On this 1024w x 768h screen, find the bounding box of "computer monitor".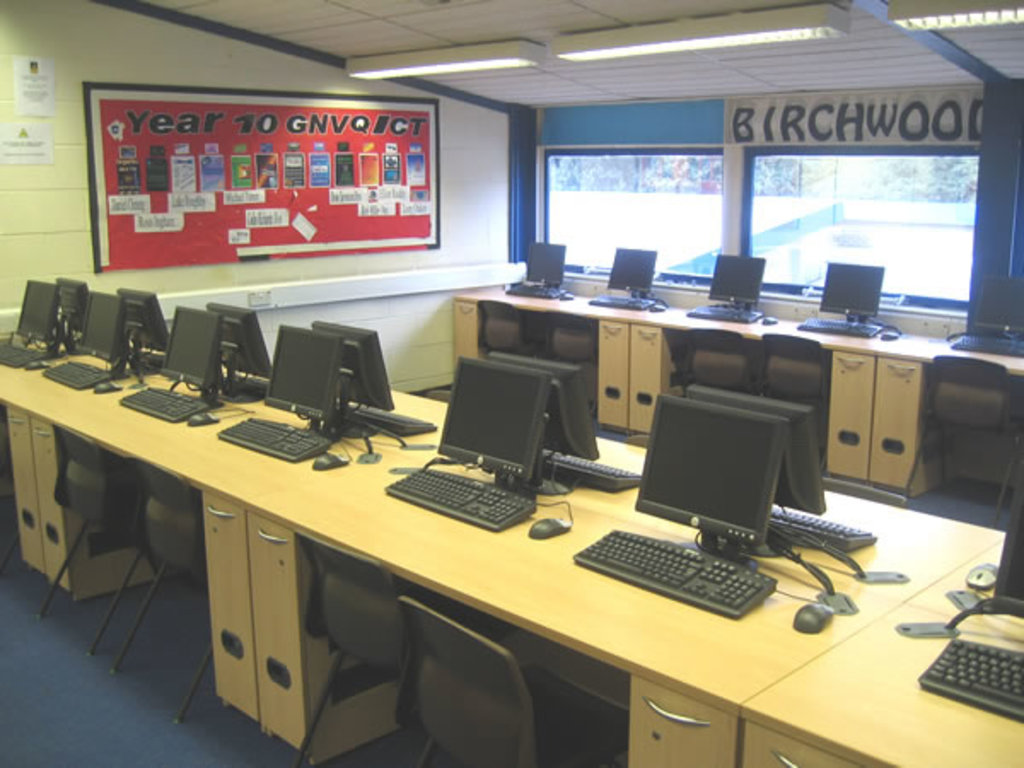
Bounding box: 435, 355, 550, 500.
